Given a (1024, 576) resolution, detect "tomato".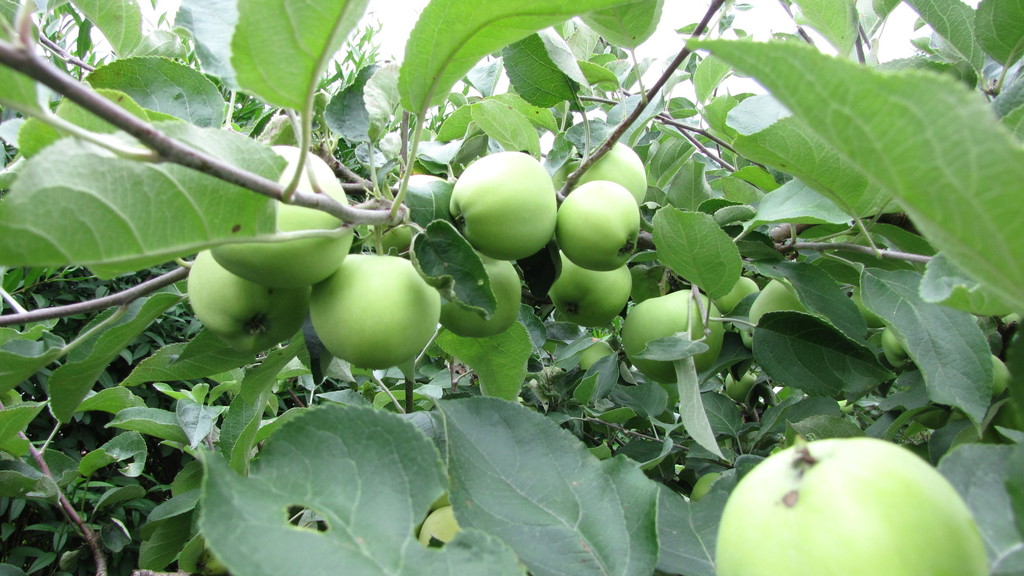
pyautogui.locateOnScreen(545, 253, 632, 328).
